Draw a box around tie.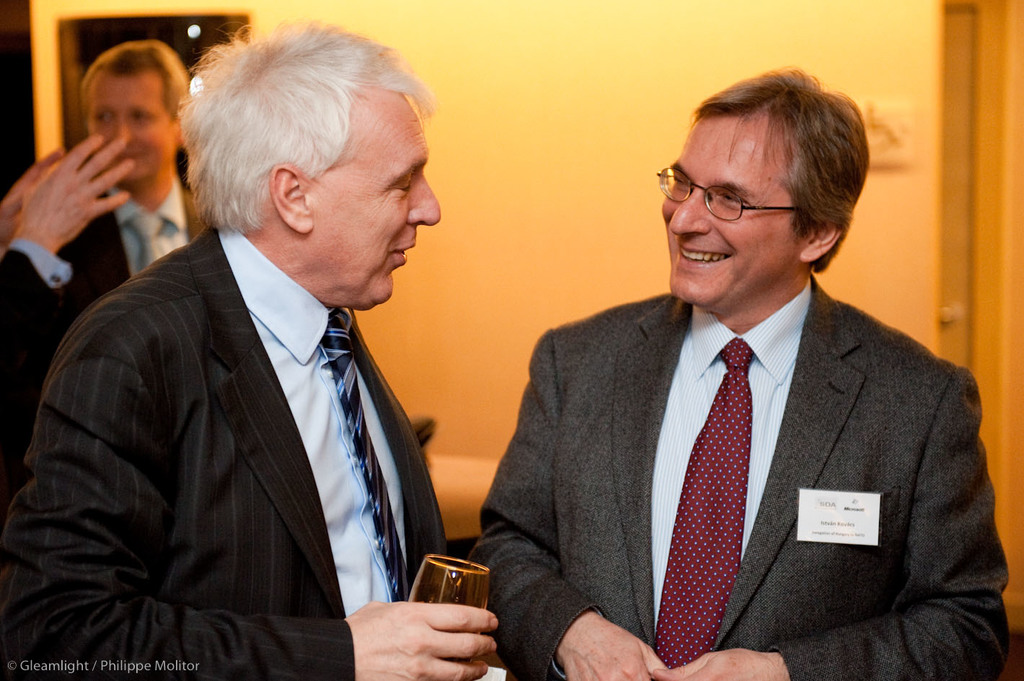
<box>317,306,409,602</box>.
